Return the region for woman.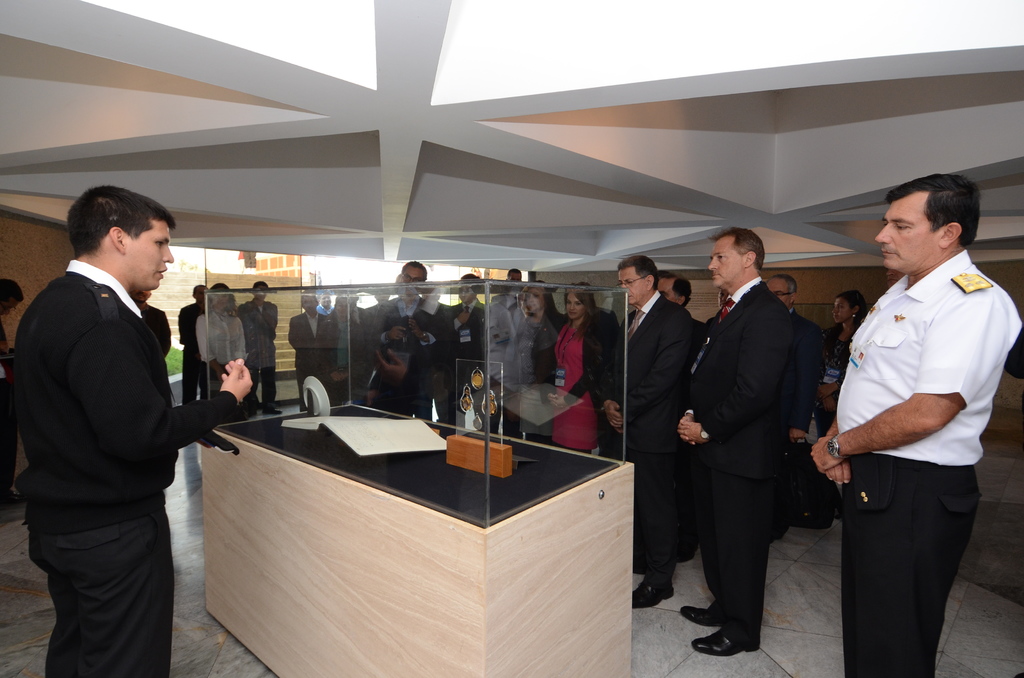
x1=554, y1=289, x2=604, y2=452.
